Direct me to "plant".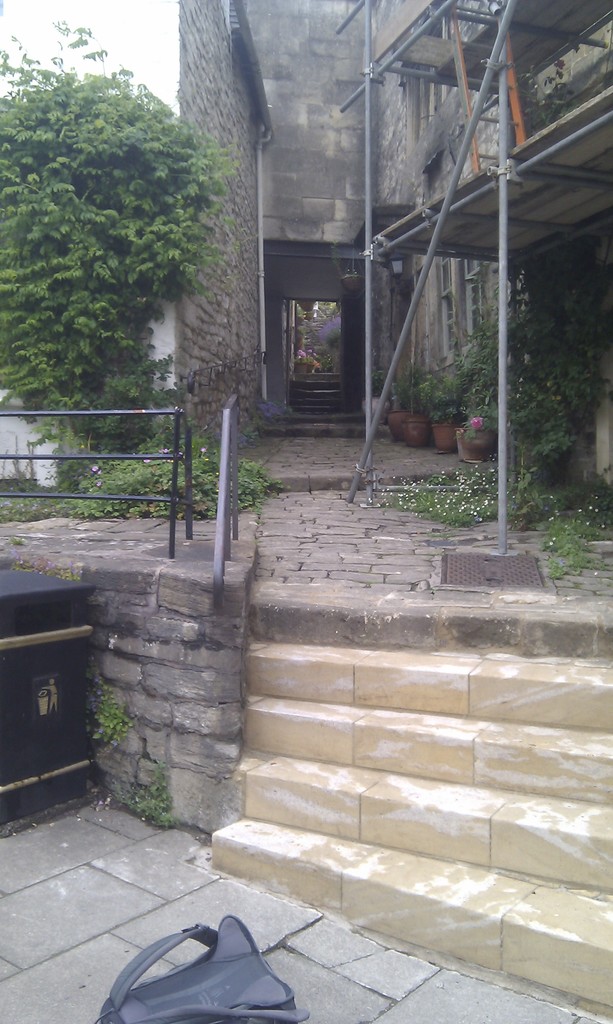
Direction: BBox(424, 370, 463, 424).
